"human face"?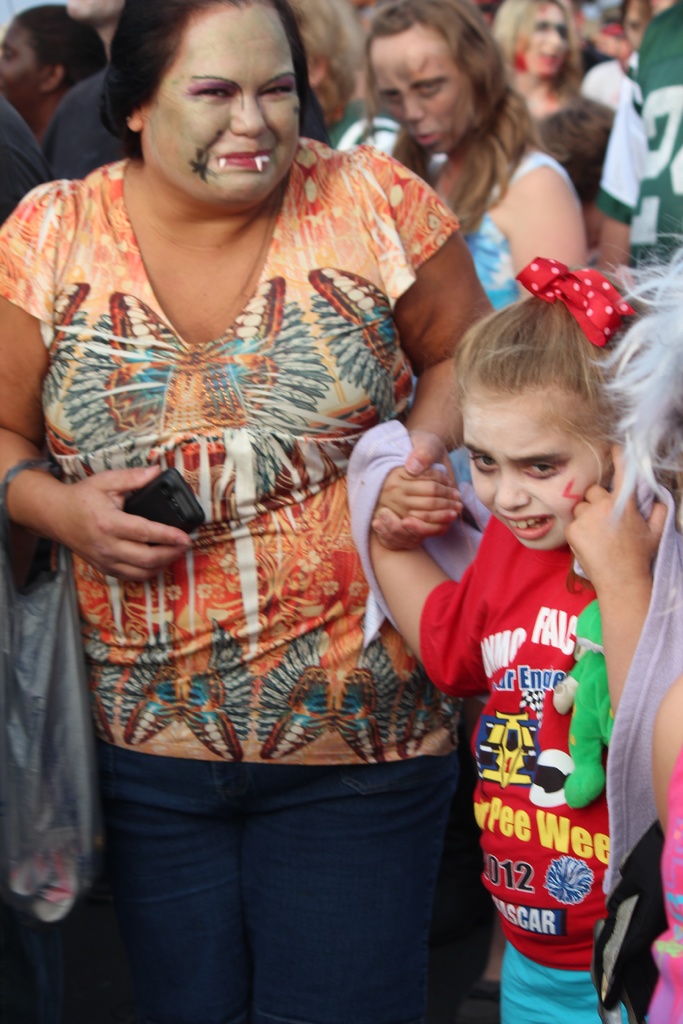
select_region(141, 9, 299, 202)
